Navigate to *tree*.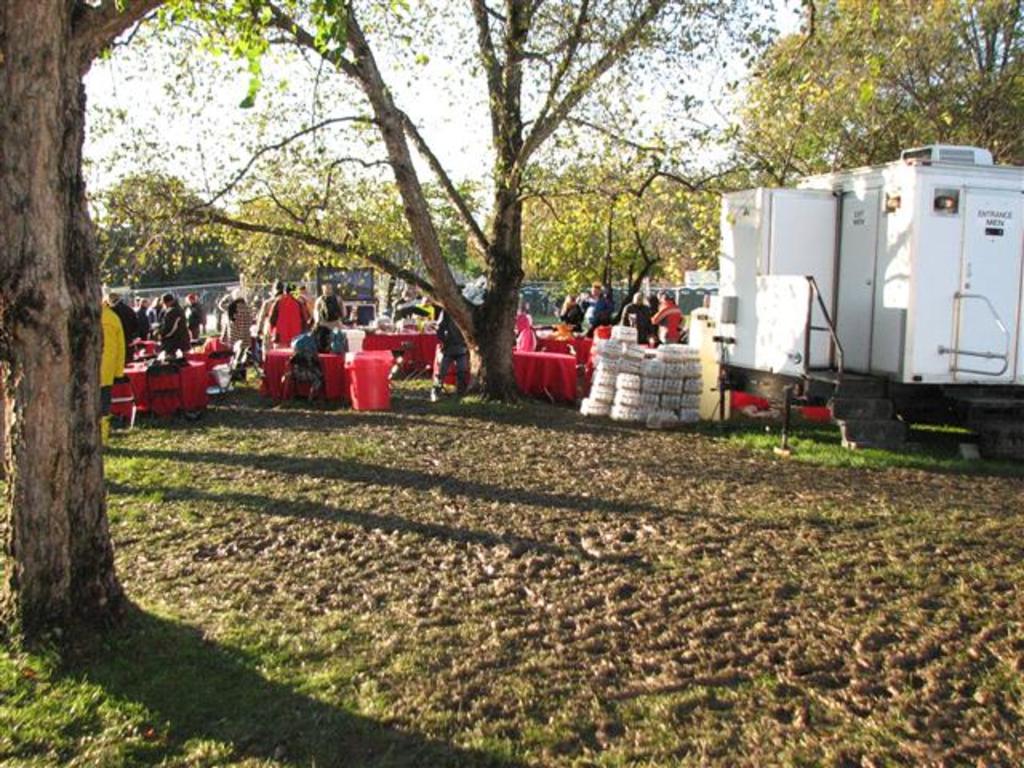
Navigation target: bbox=[0, 0, 456, 670].
